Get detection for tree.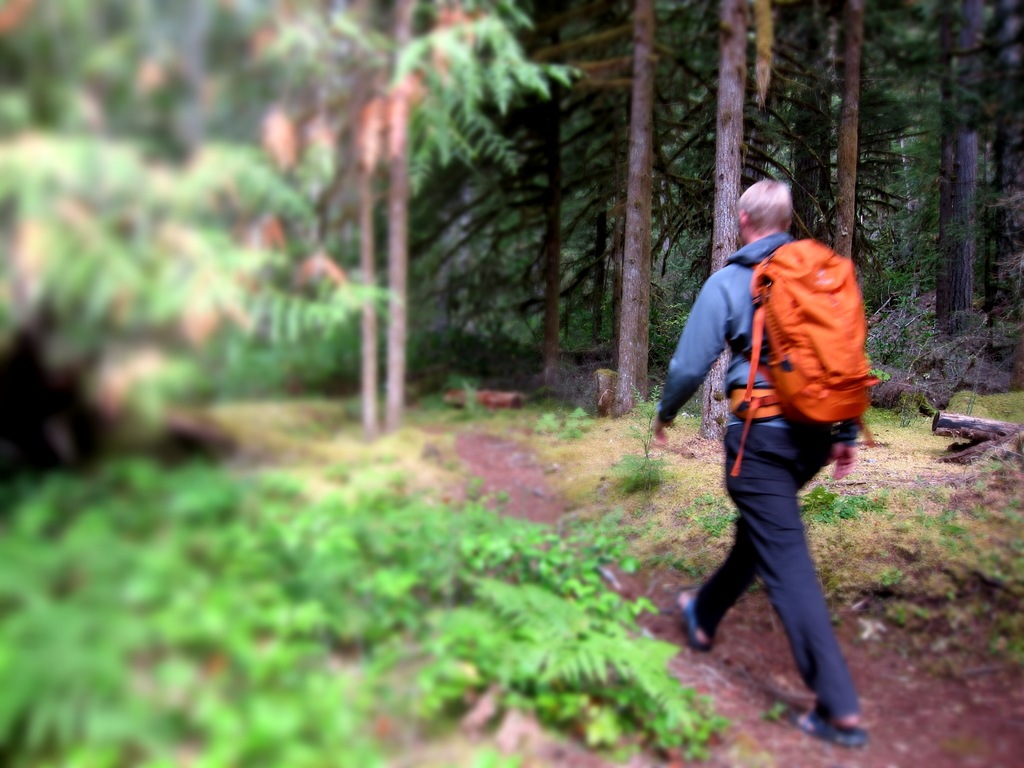
Detection: locate(0, 0, 691, 447).
